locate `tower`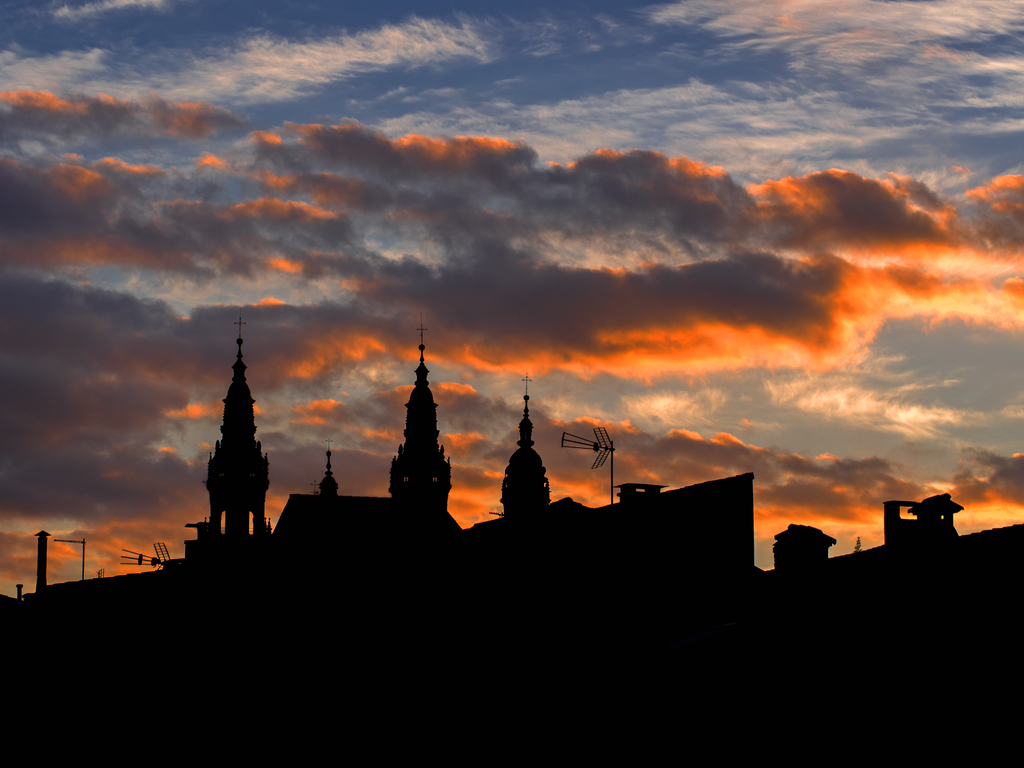
bbox(306, 445, 346, 505)
